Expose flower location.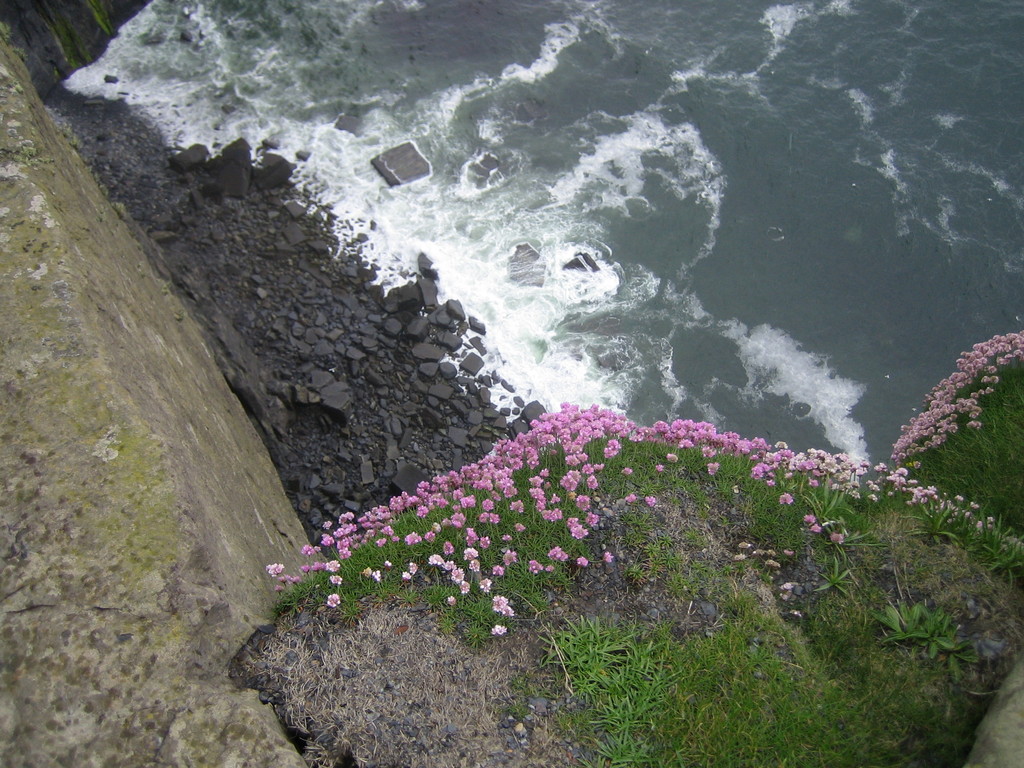
Exposed at box(778, 492, 795, 508).
